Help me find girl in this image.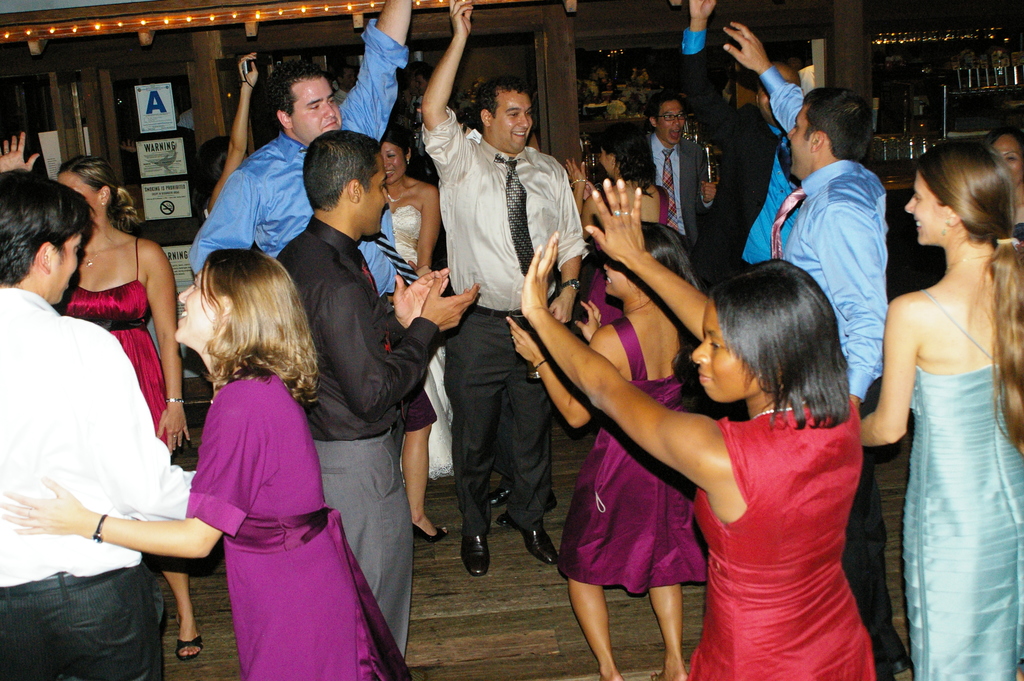
Found it: [x1=19, y1=247, x2=388, y2=680].
